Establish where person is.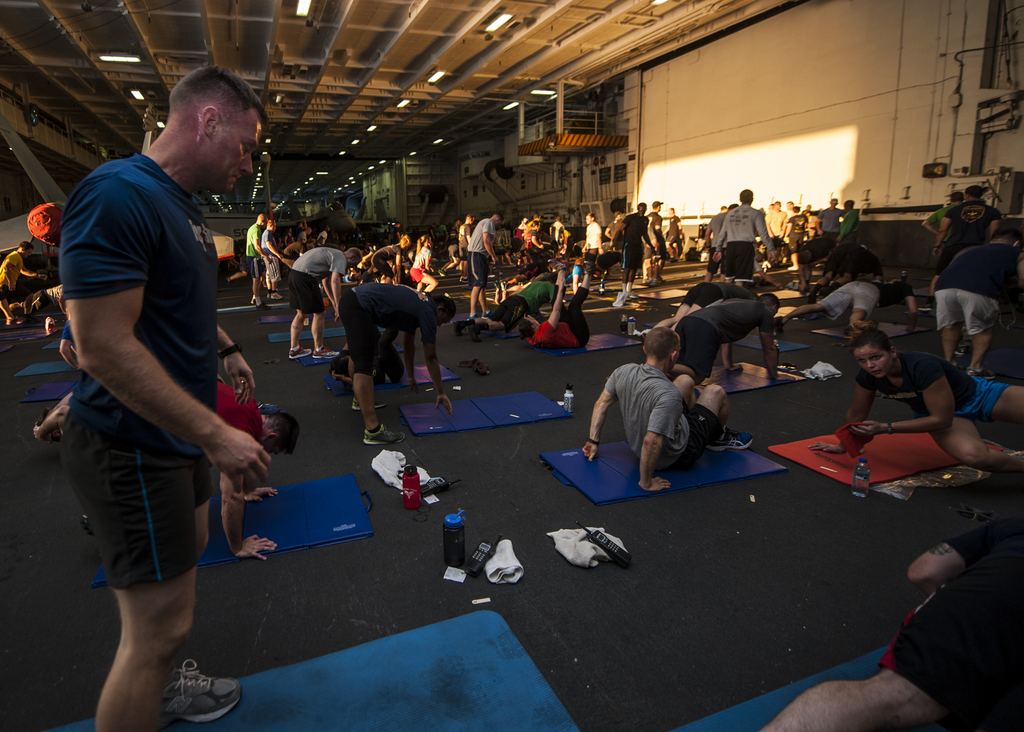
Established at {"x1": 456, "y1": 213, "x2": 473, "y2": 270}.
